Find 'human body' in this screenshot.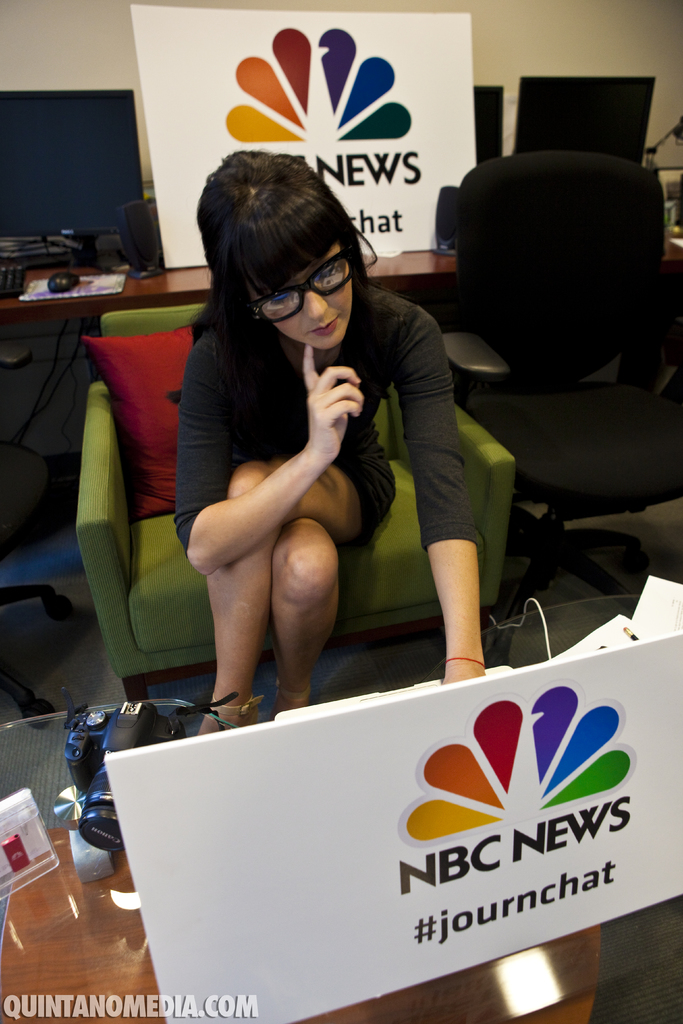
The bounding box for 'human body' is detection(135, 174, 511, 786).
